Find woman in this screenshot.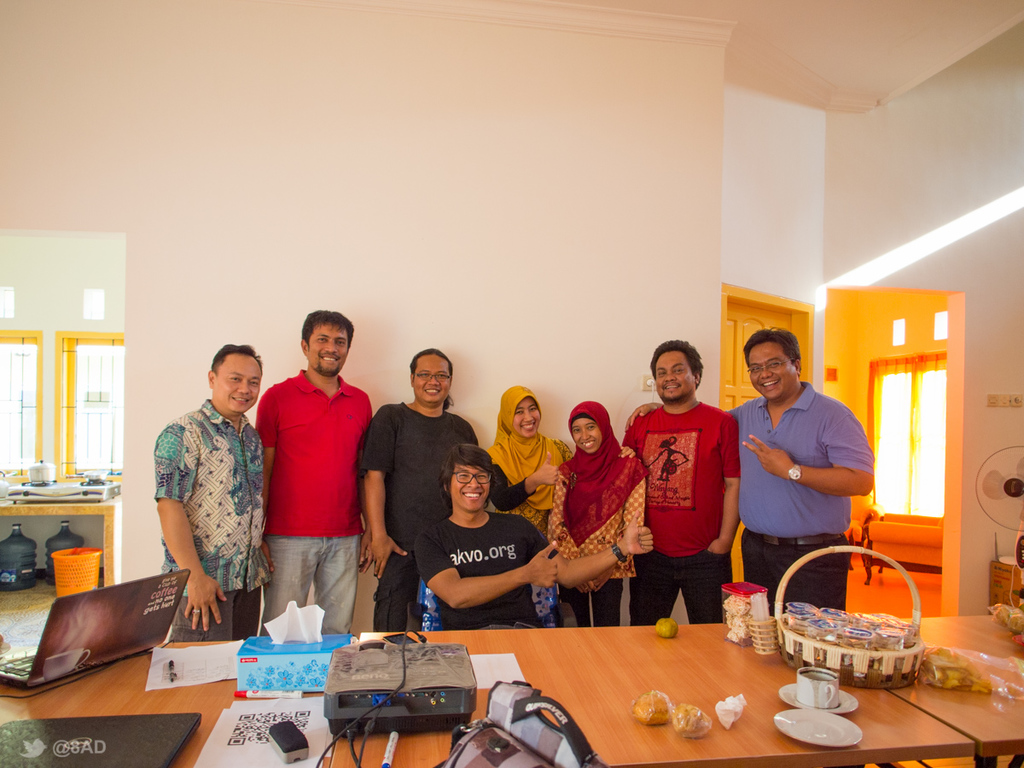
The bounding box for woman is locate(482, 381, 579, 632).
